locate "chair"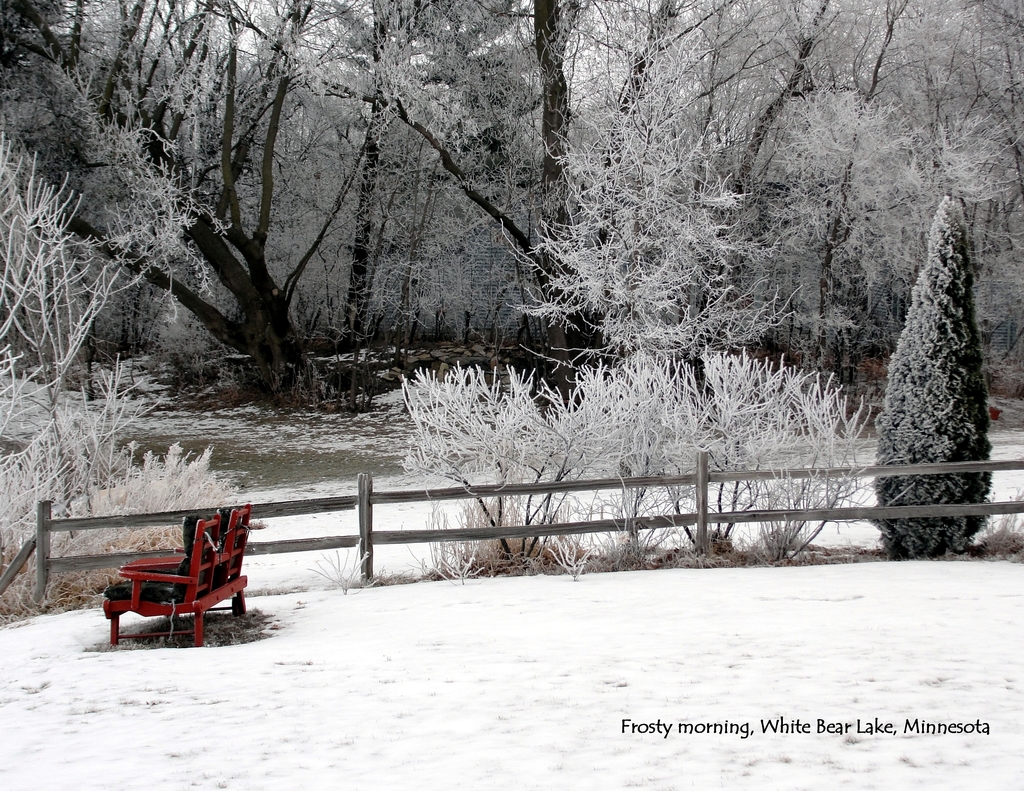
box=[104, 514, 217, 644]
